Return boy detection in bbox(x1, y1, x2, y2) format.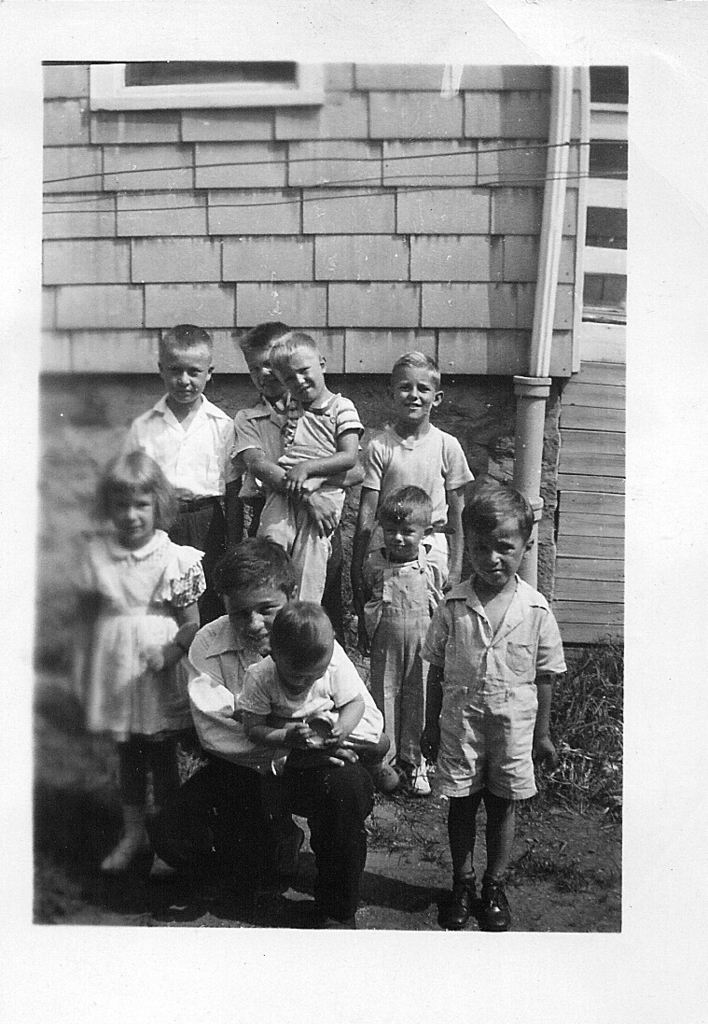
bbox(117, 326, 257, 612).
